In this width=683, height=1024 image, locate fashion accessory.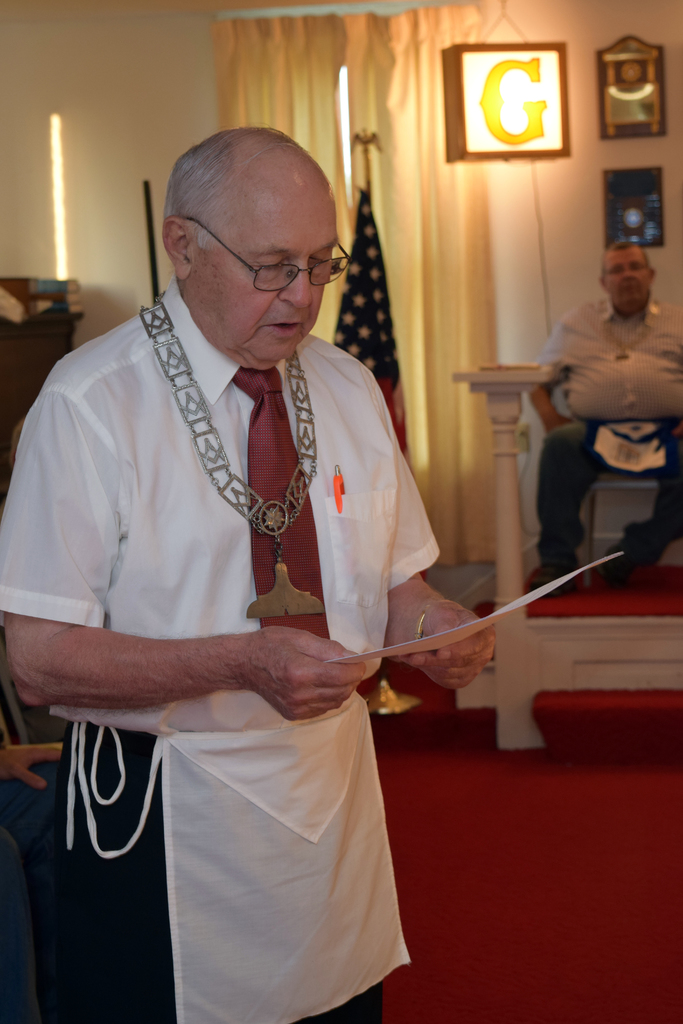
Bounding box: <region>528, 563, 579, 596</region>.
